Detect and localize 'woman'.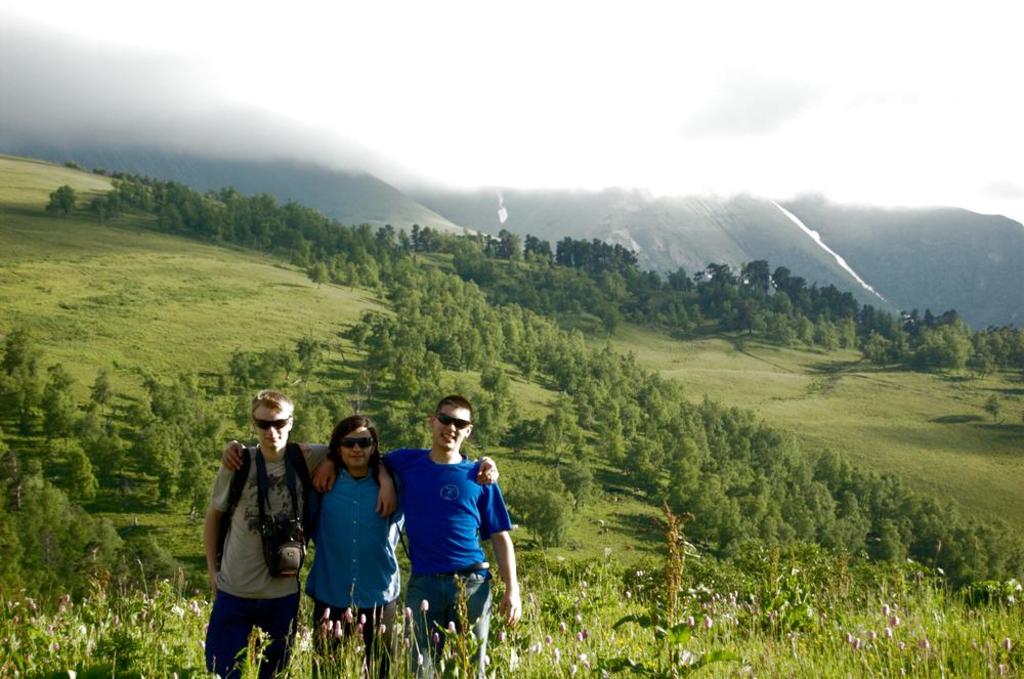
Localized at [324,415,403,678].
